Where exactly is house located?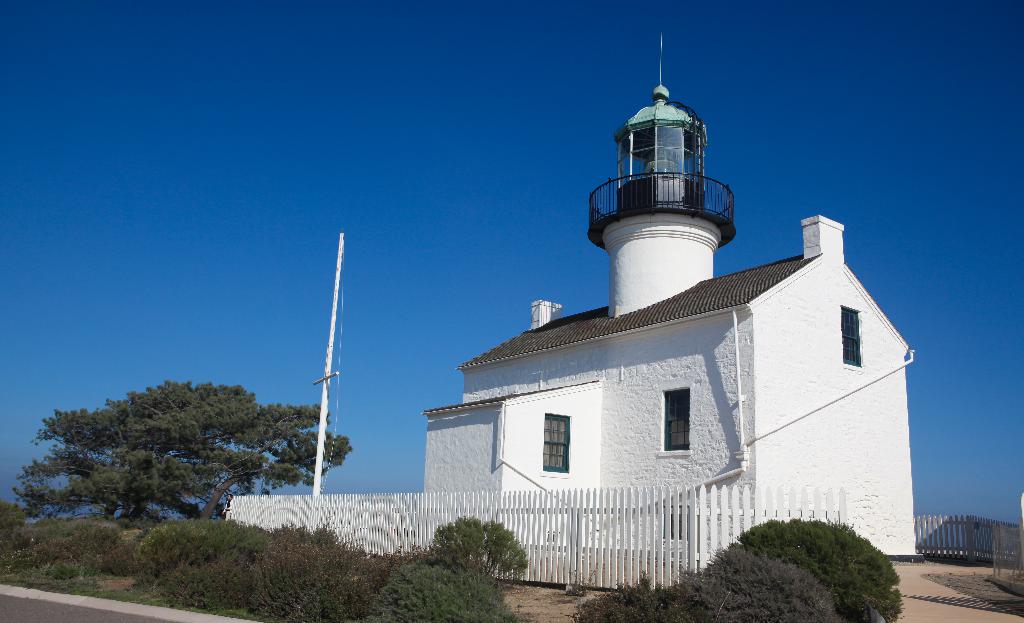
Its bounding box is pyautogui.locateOnScreen(426, 31, 915, 556).
